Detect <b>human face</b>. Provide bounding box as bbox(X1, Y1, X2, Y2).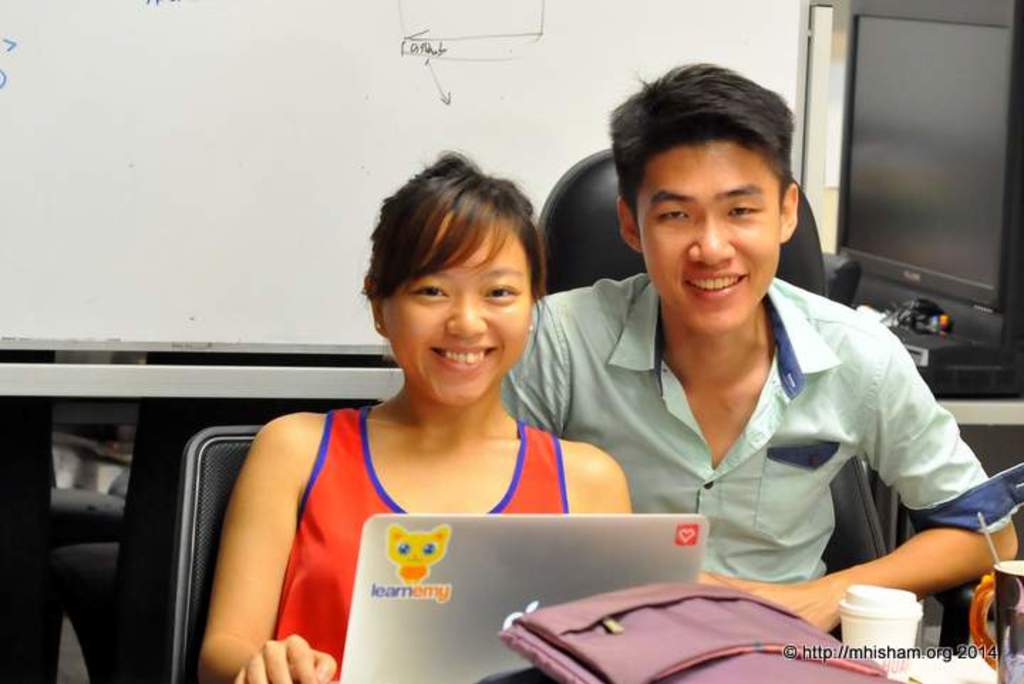
bbox(373, 208, 528, 410).
